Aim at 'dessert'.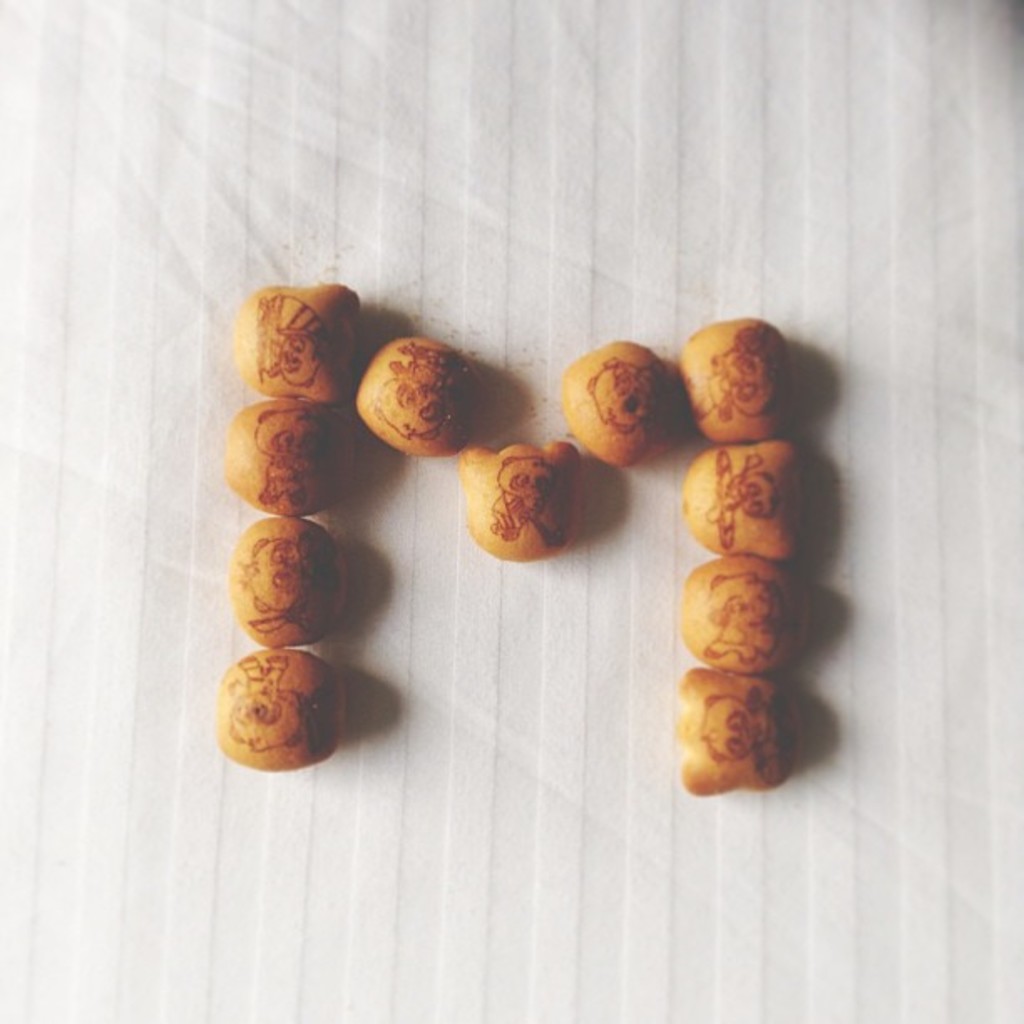
Aimed at l=219, t=668, r=343, b=766.
